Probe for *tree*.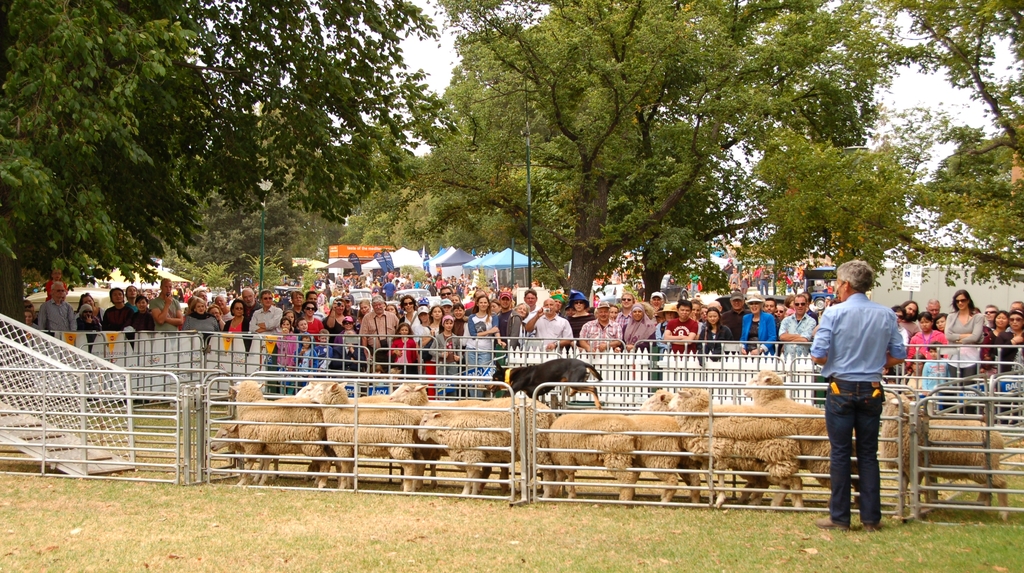
Probe result: 189, 187, 300, 292.
